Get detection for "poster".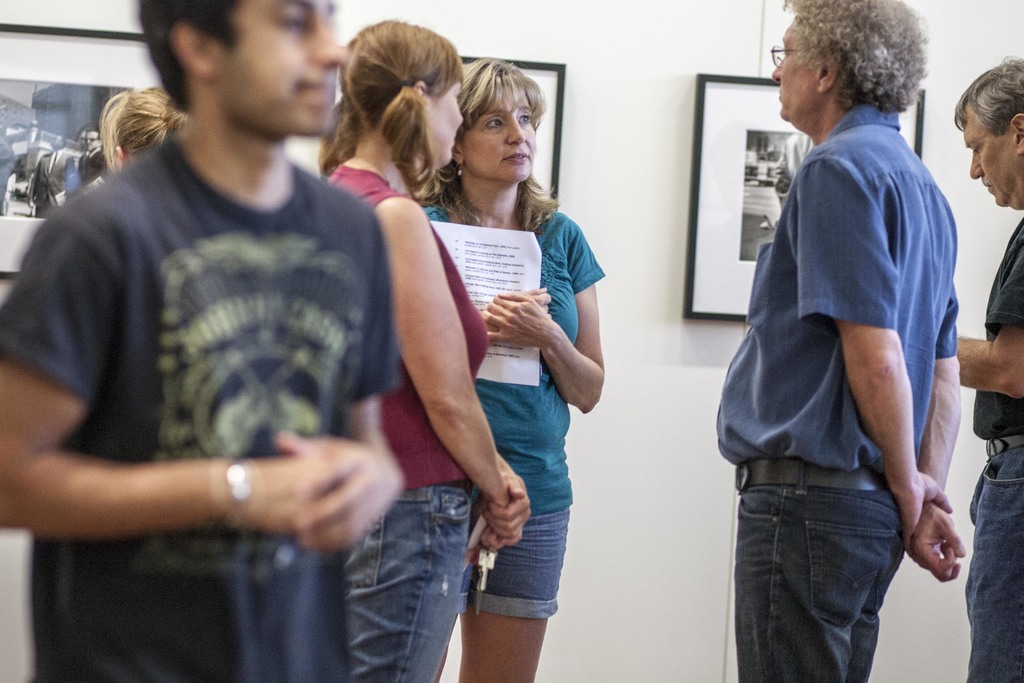
Detection: region(427, 220, 541, 390).
